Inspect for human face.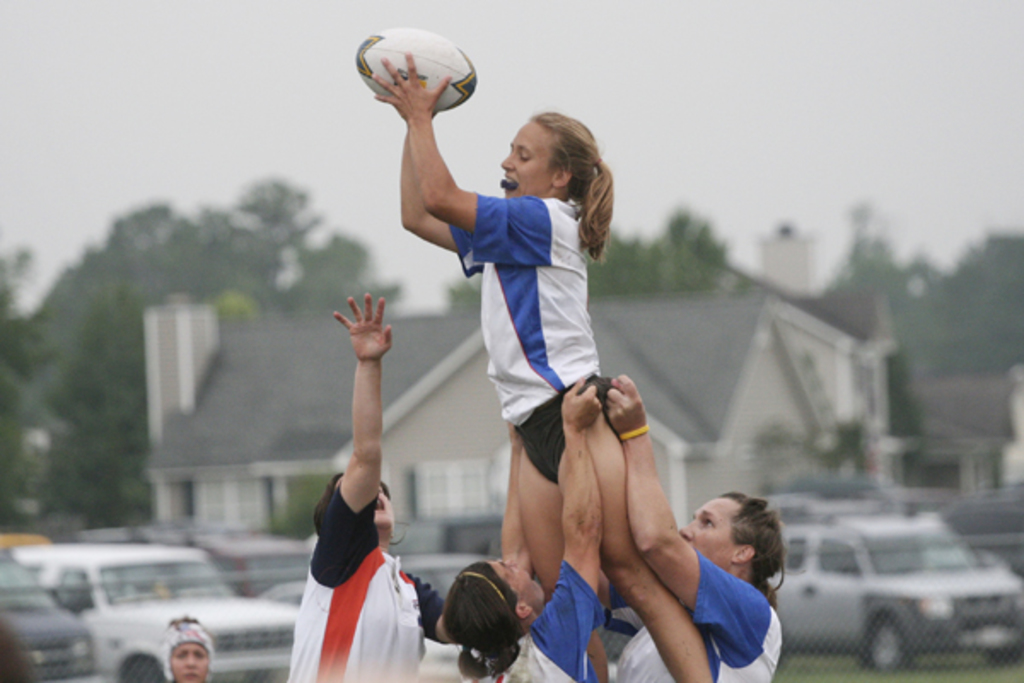
Inspection: locate(676, 492, 751, 572).
